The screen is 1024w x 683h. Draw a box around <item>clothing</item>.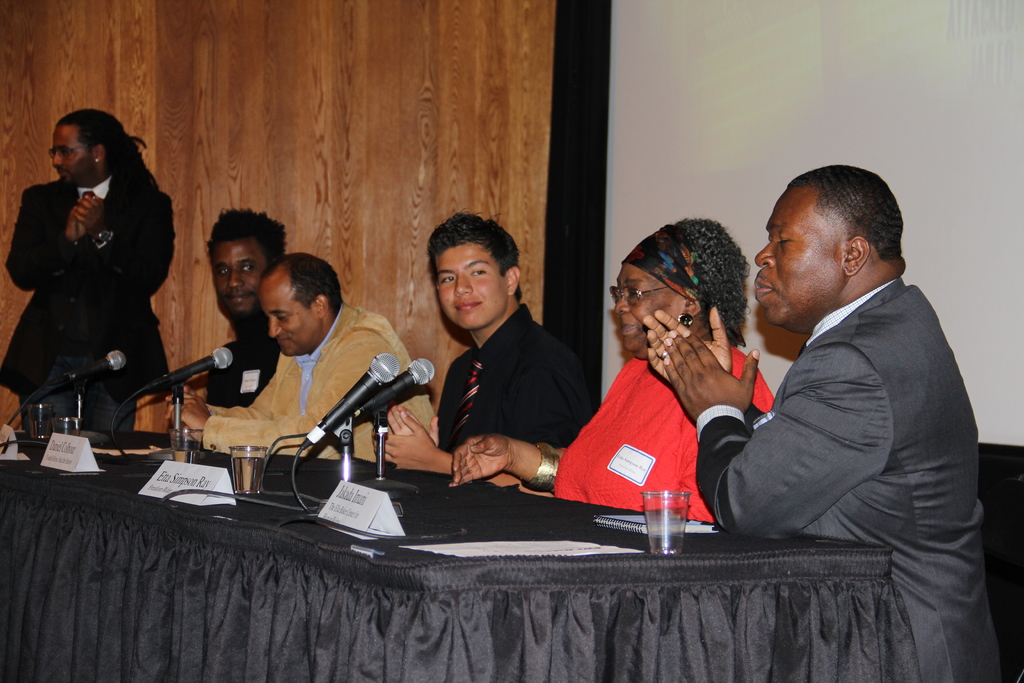
rect(19, 111, 175, 426).
